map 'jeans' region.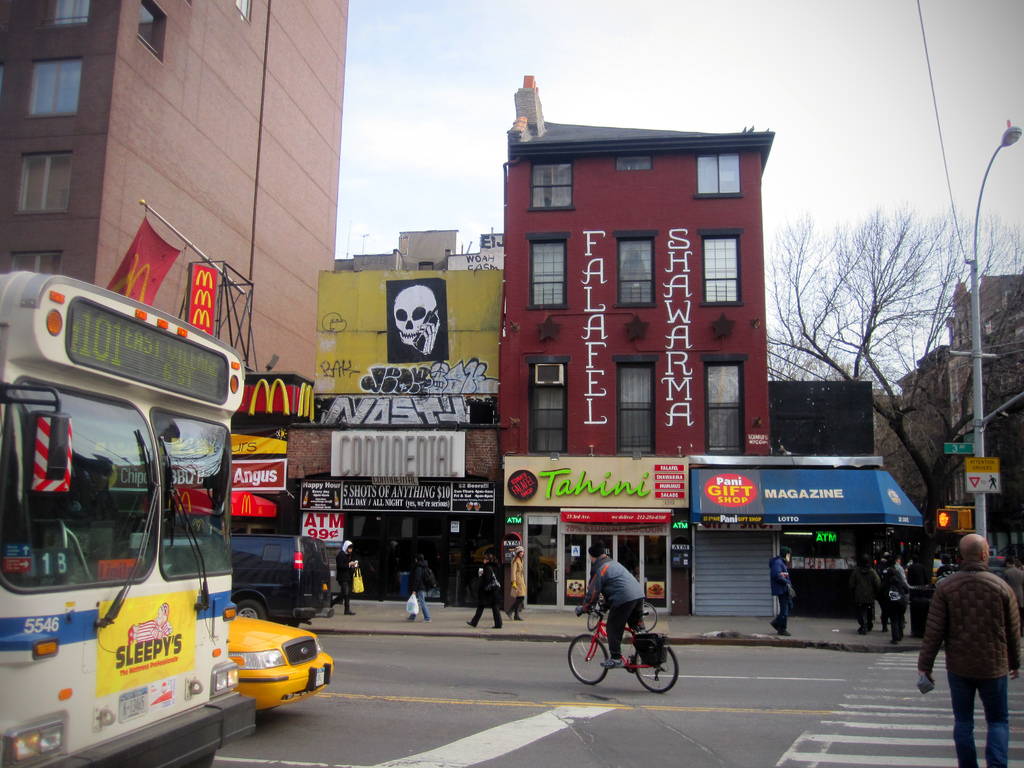
Mapped to x1=948, y1=674, x2=1009, y2=766.
